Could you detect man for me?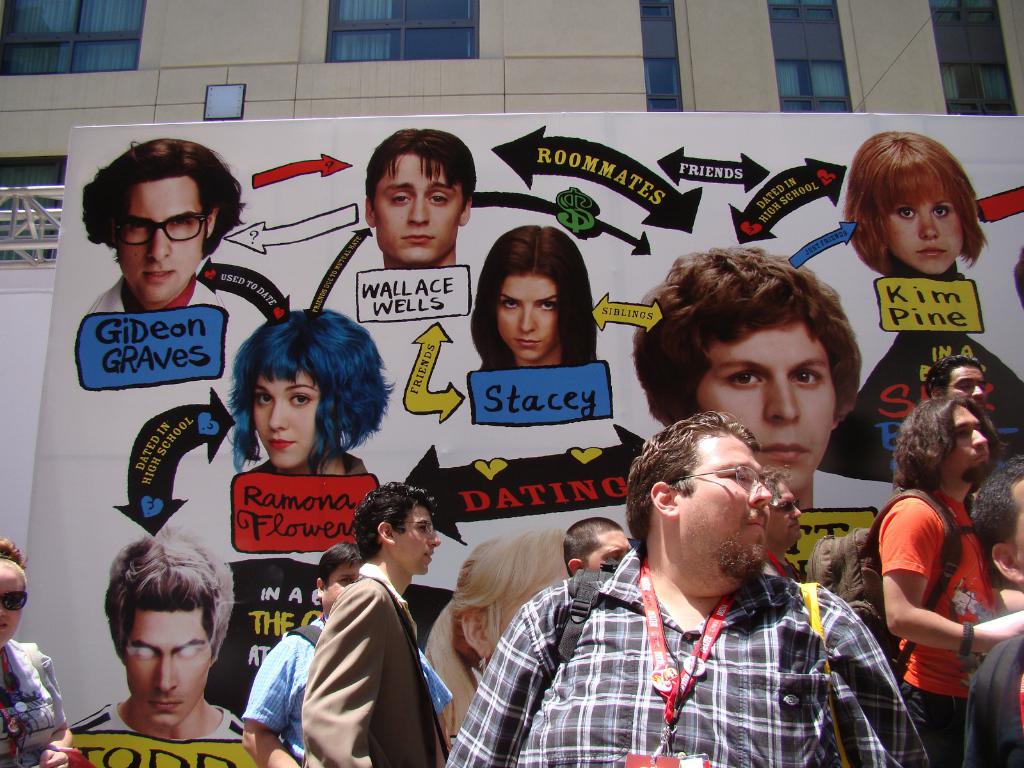
Detection result: crop(82, 138, 243, 310).
